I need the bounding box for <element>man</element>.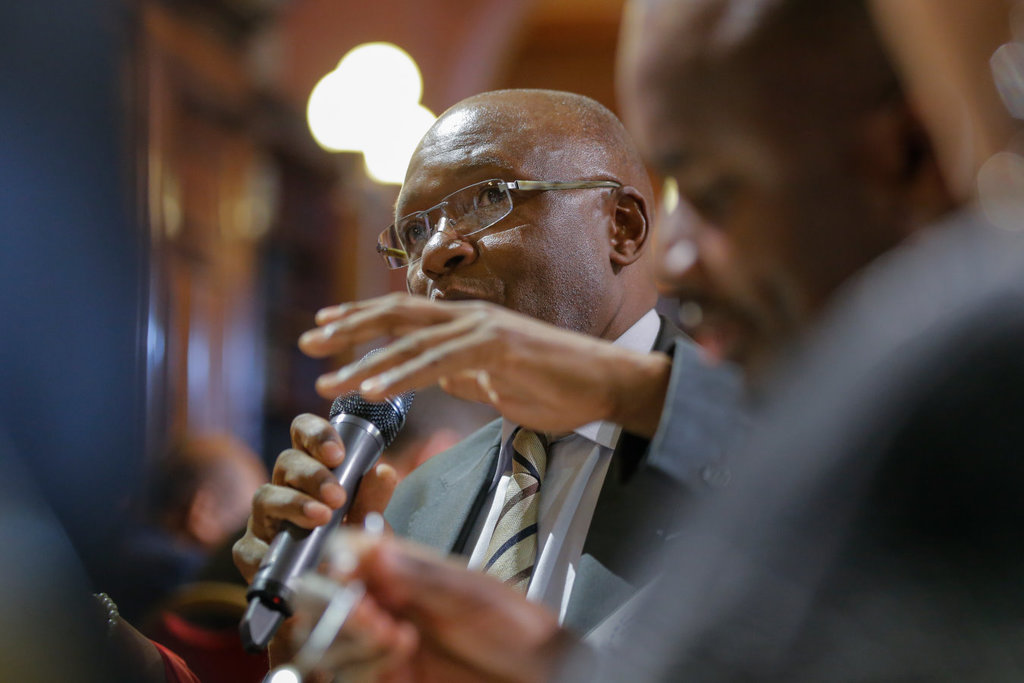
Here it is: box=[613, 0, 963, 386].
